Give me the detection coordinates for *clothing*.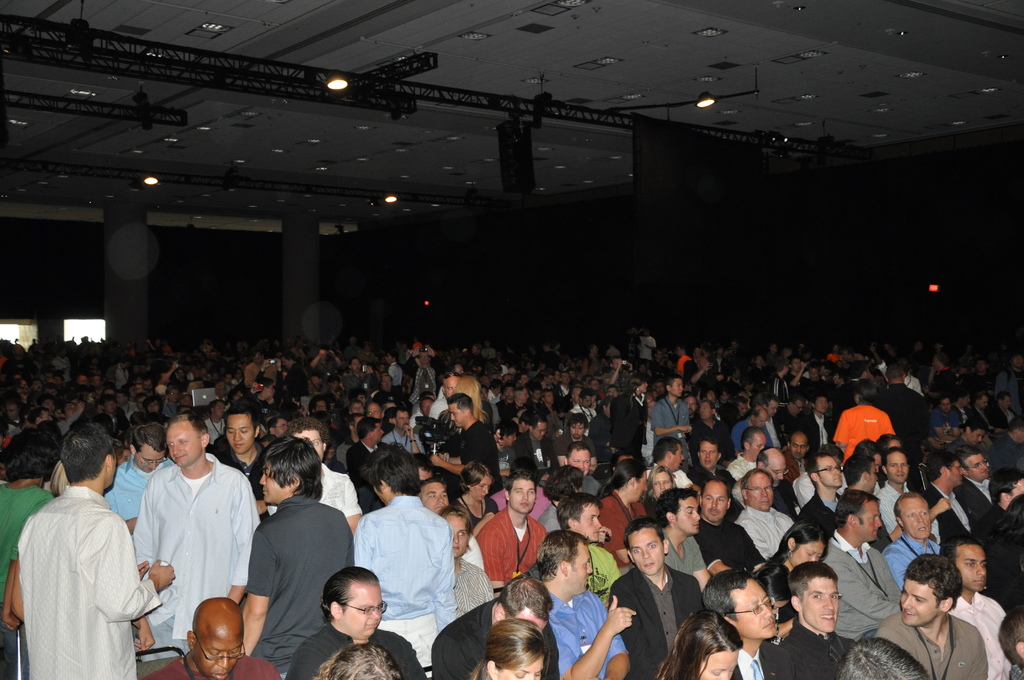
bbox=(482, 388, 495, 400).
